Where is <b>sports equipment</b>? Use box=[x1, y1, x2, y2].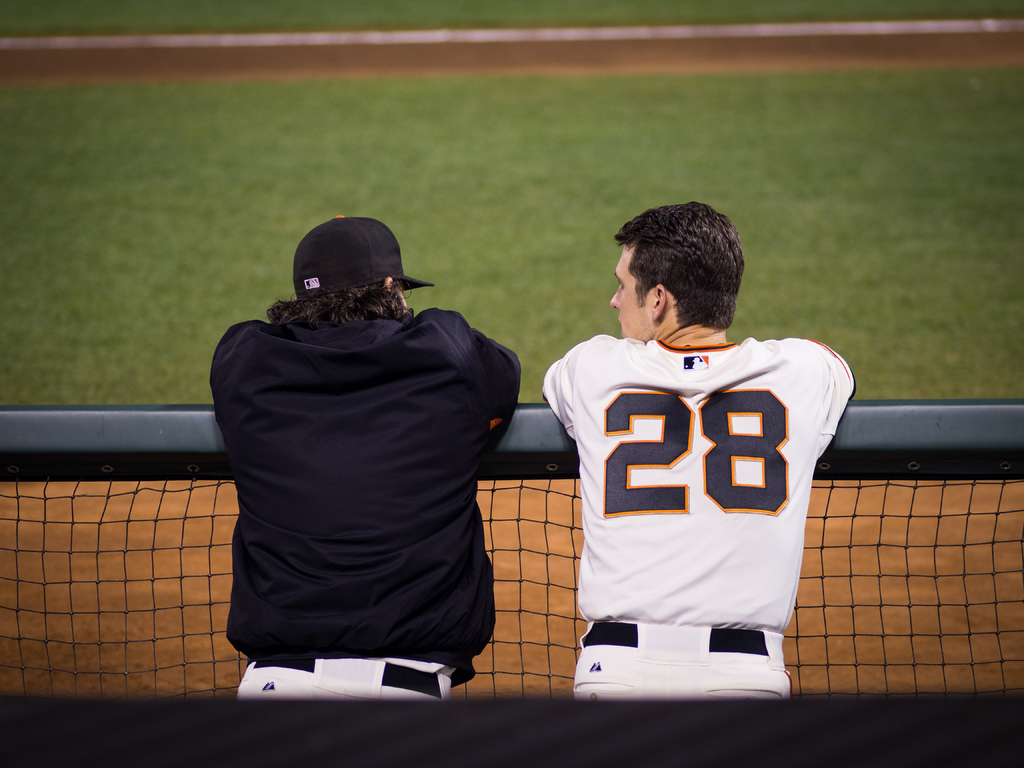
box=[543, 332, 858, 636].
